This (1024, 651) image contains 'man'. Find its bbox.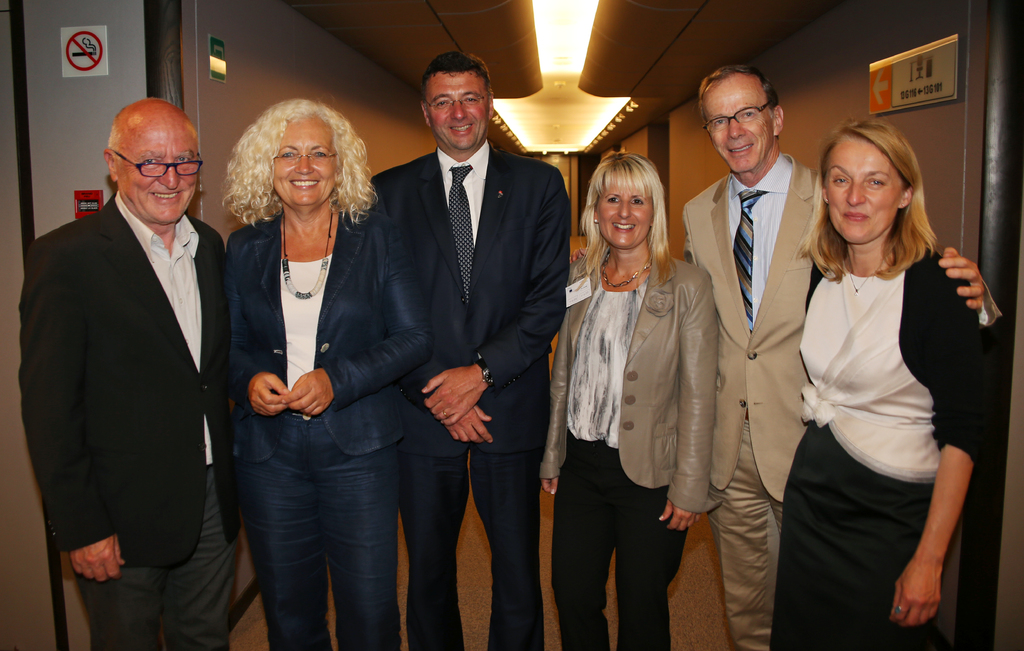
BBox(682, 62, 1004, 650).
